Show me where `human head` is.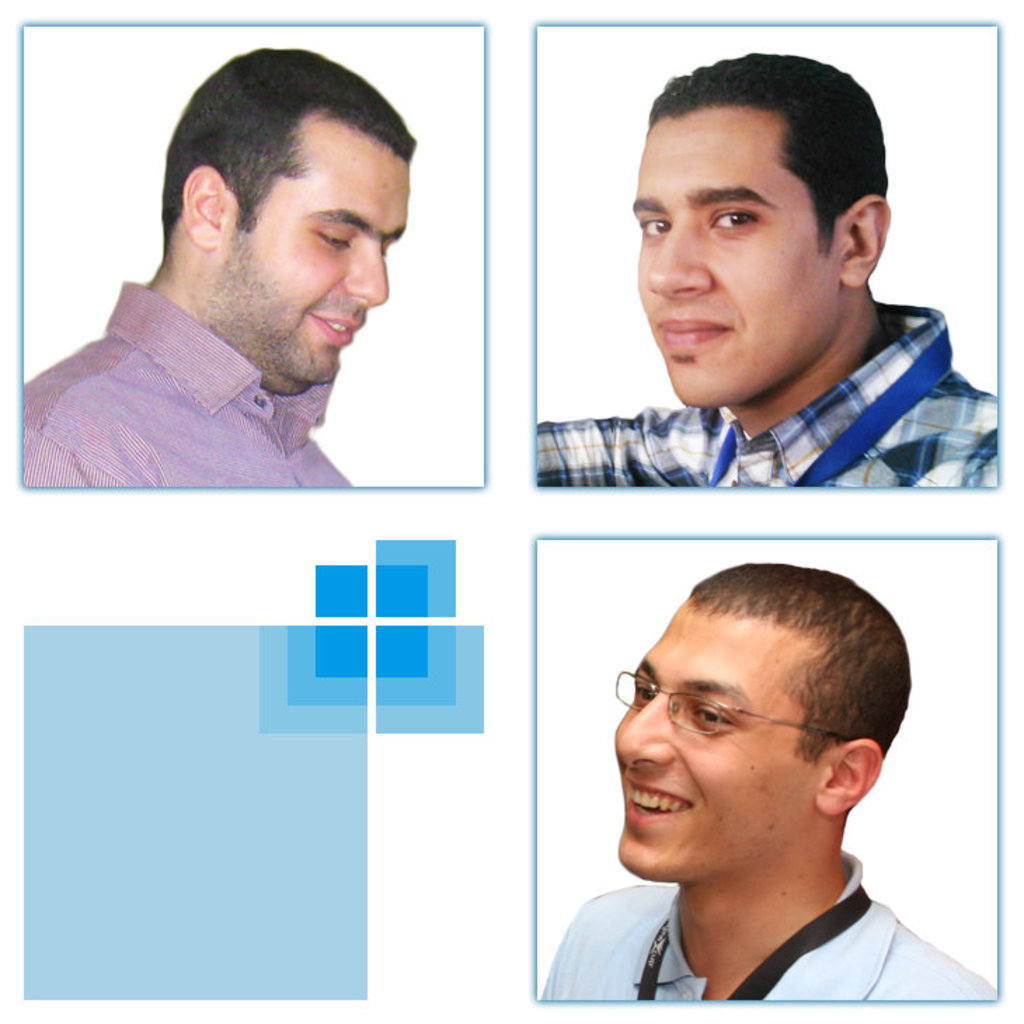
`human head` is at crop(160, 50, 419, 390).
